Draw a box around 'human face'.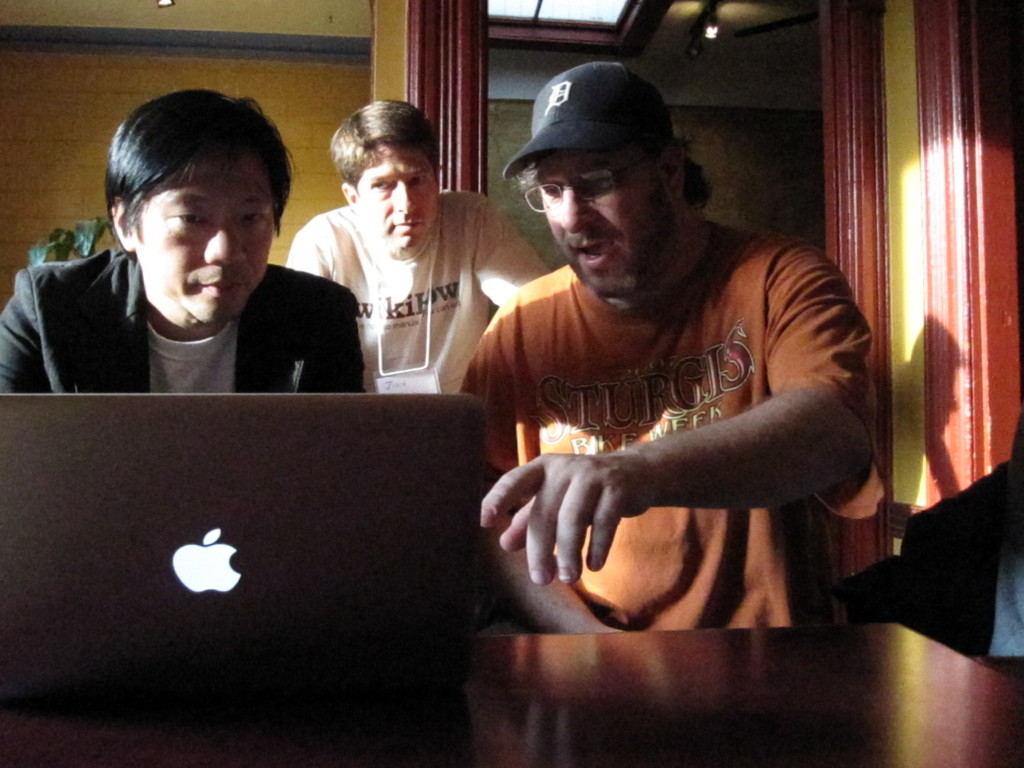
rect(358, 146, 438, 248).
